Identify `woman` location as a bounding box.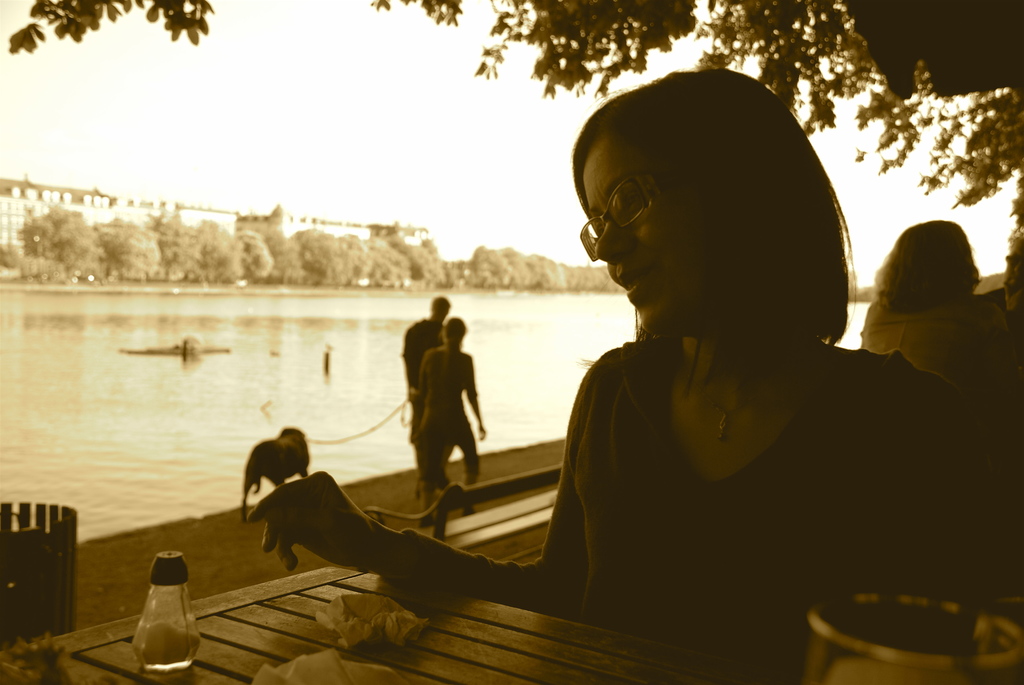
bbox=(412, 317, 488, 515).
